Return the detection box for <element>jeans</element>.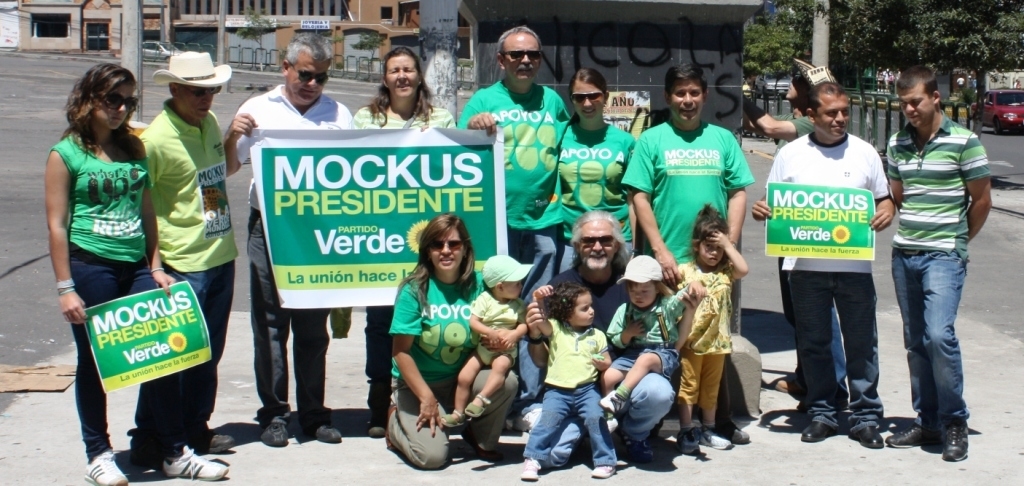
(523, 381, 617, 463).
